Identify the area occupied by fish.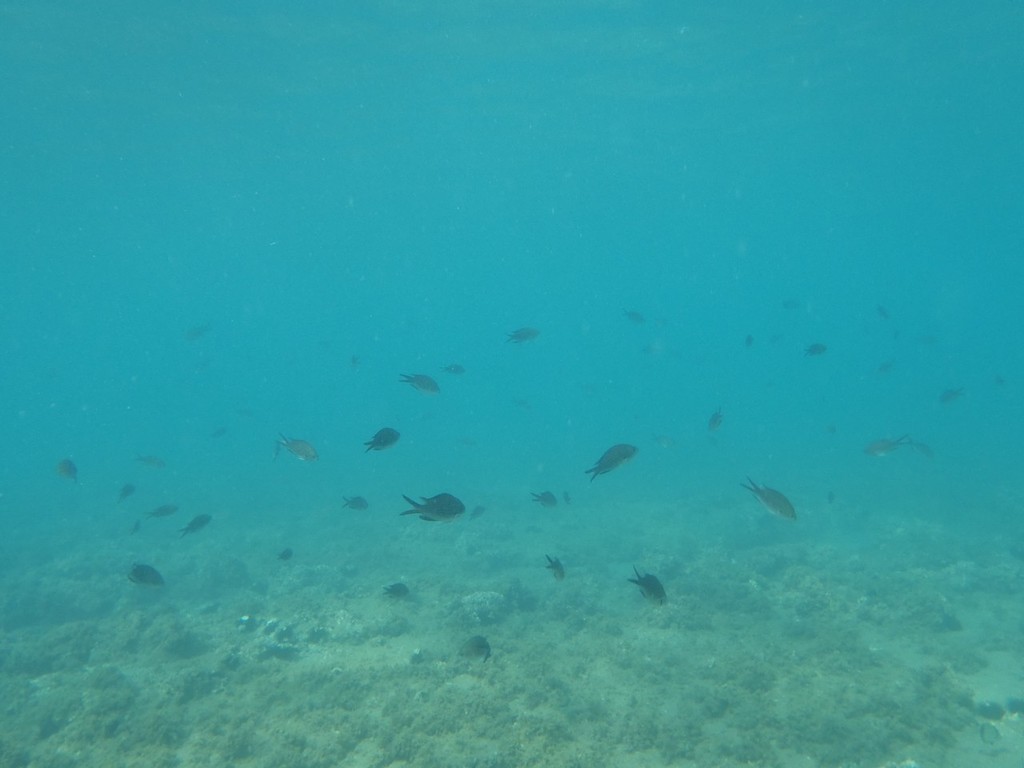
Area: [left=179, top=511, right=210, bottom=538].
